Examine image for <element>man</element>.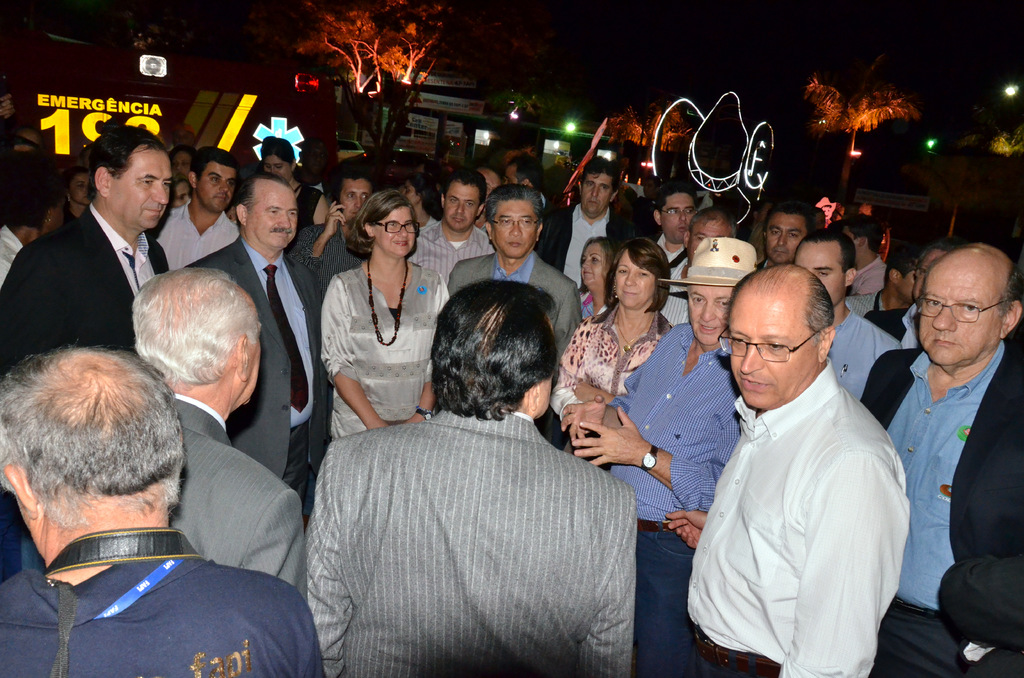
Examination result: region(410, 168, 490, 291).
